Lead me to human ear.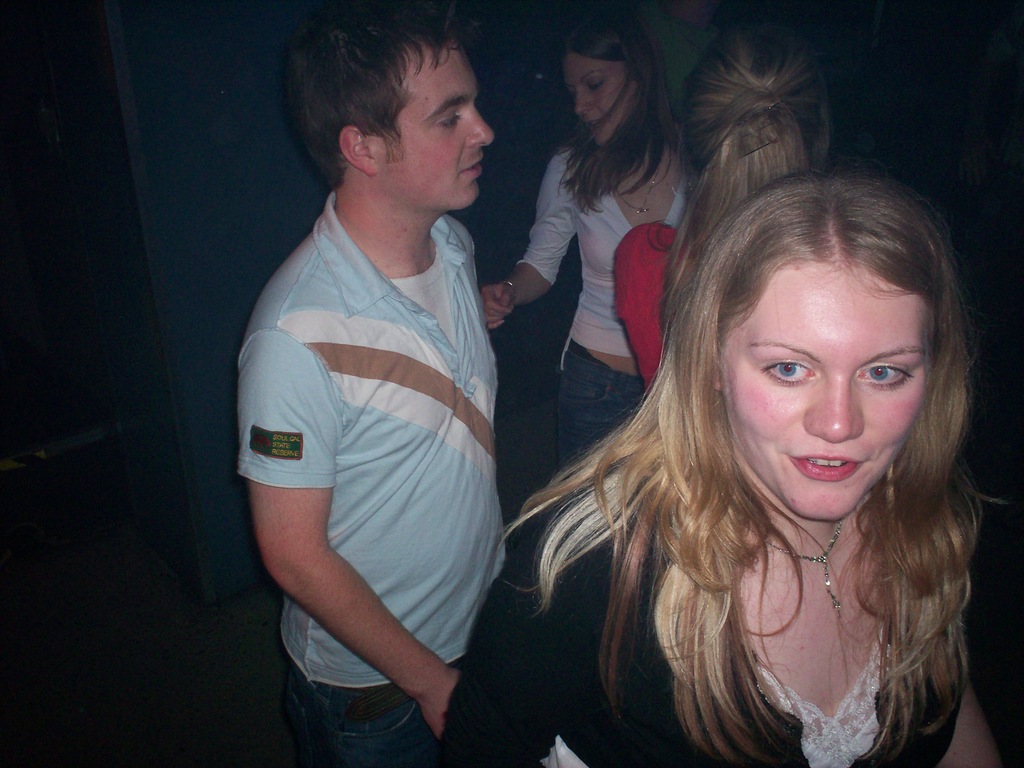
Lead to left=339, top=123, right=378, bottom=177.
